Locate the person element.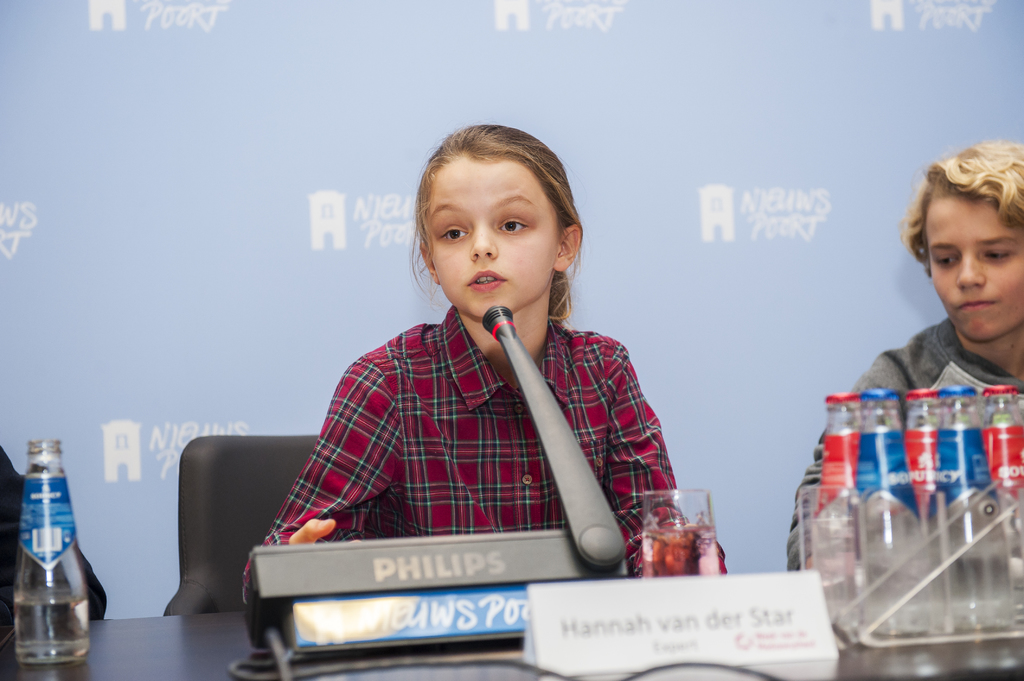
Element bbox: left=789, top=138, right=1023, bottom=570.
